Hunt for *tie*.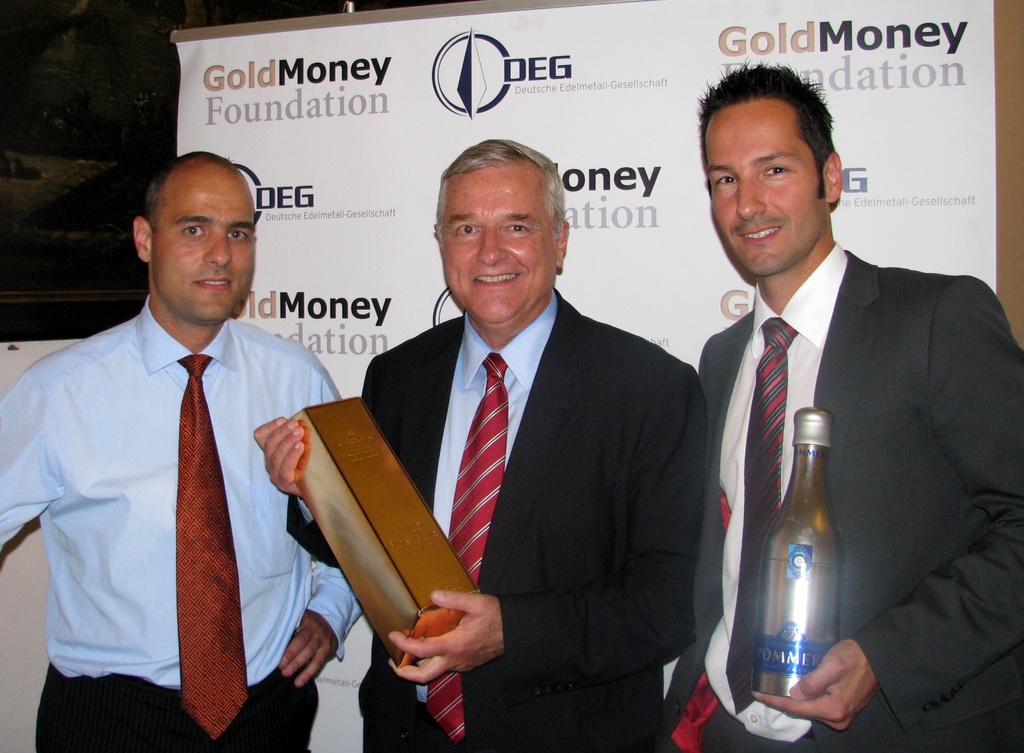
Hunted down at <region>723, 313, 797, 718</region>.
